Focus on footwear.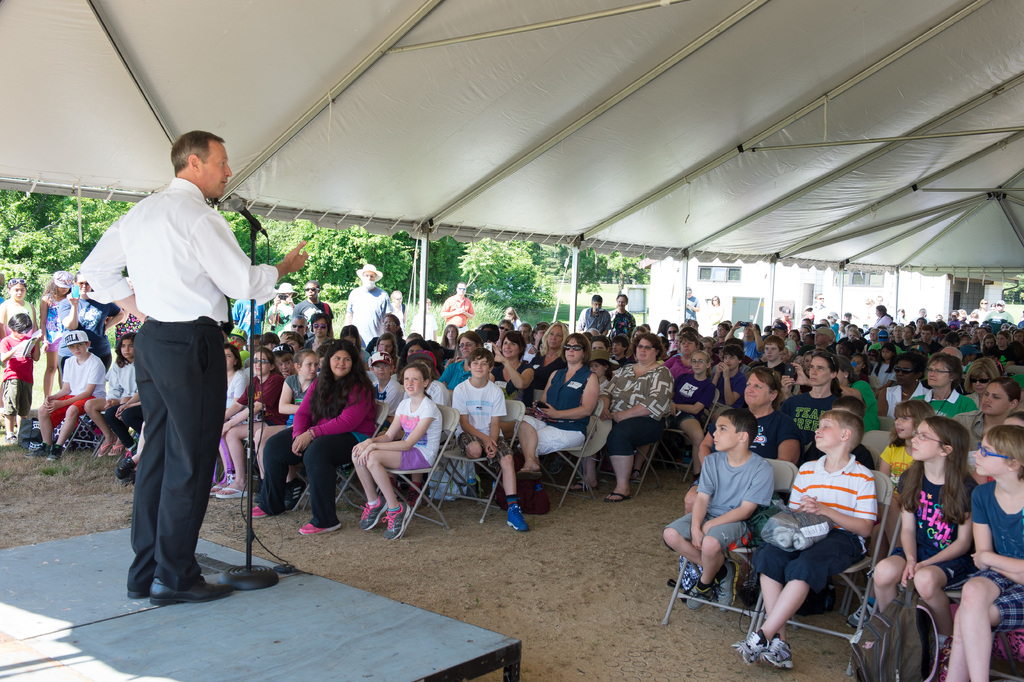
Focused at bbox(209, 483, 225, 494).
